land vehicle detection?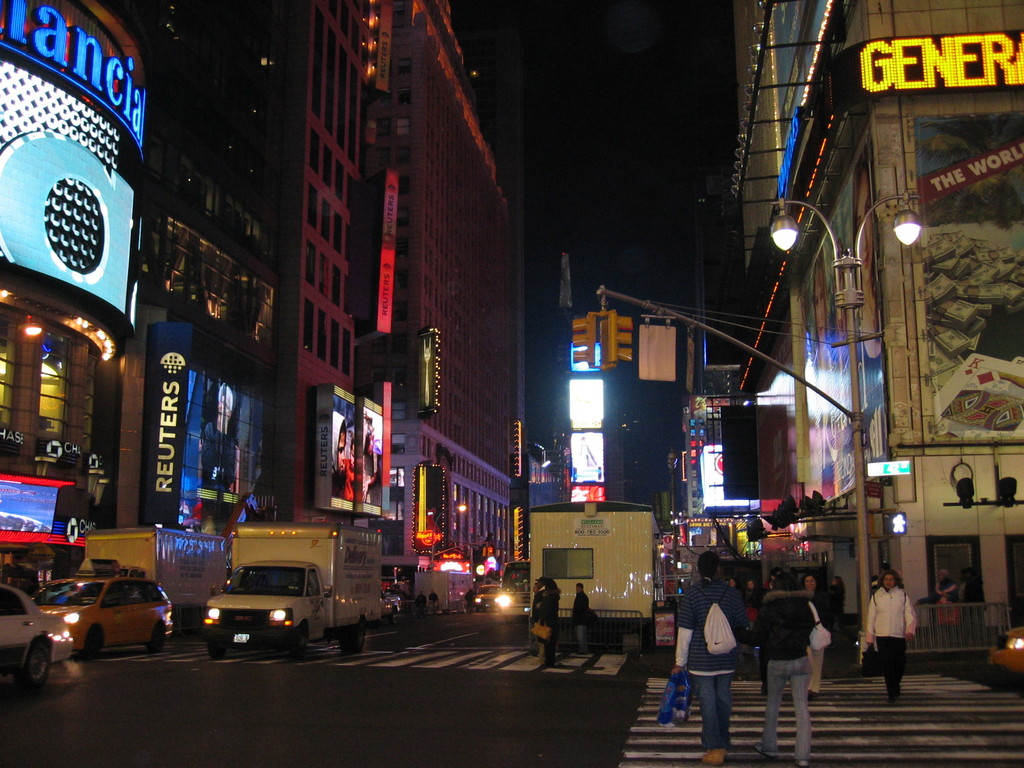
(499,562,527,621)
